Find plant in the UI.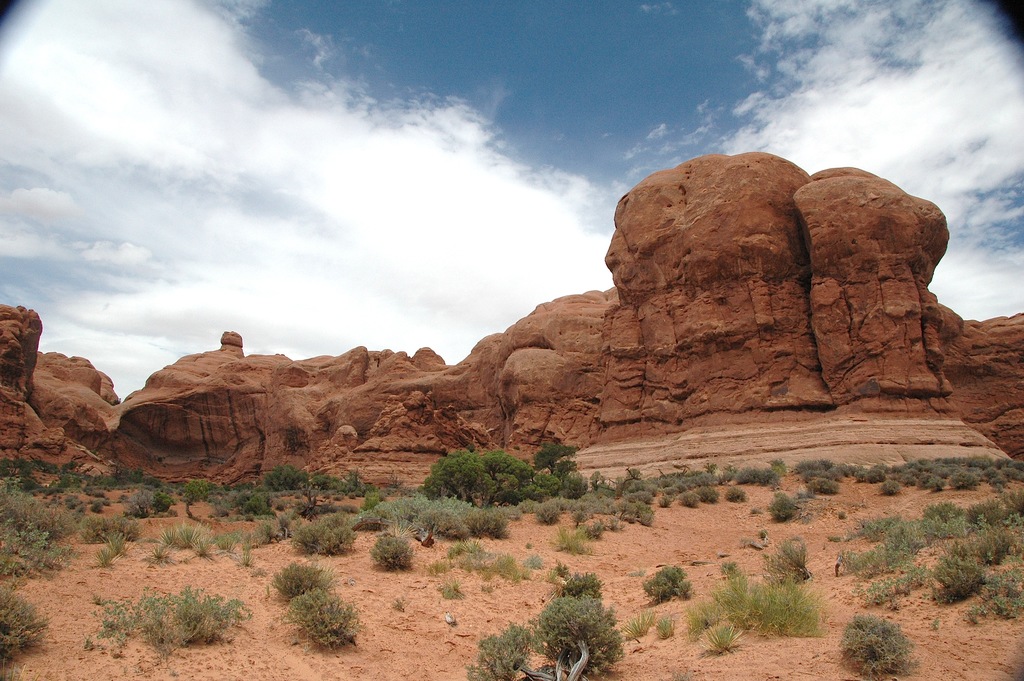
UI element at [left=355, top=479, right=381, bottom=496].
